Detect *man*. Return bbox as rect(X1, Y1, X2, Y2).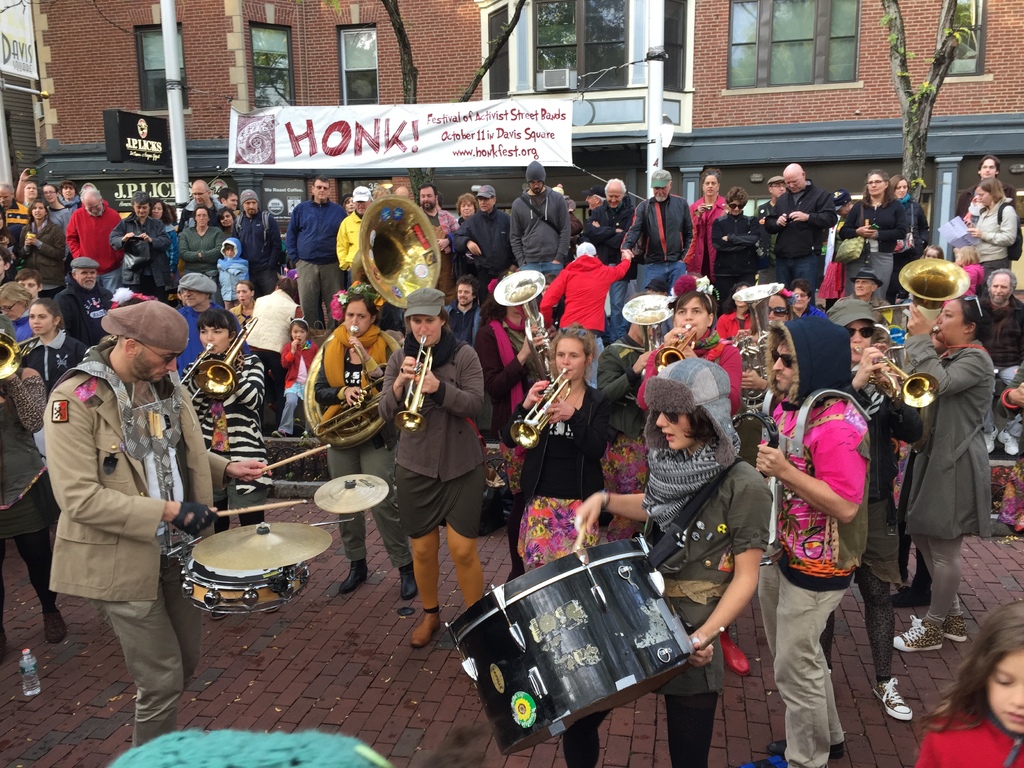
rect(594, 289, 672, 543).
